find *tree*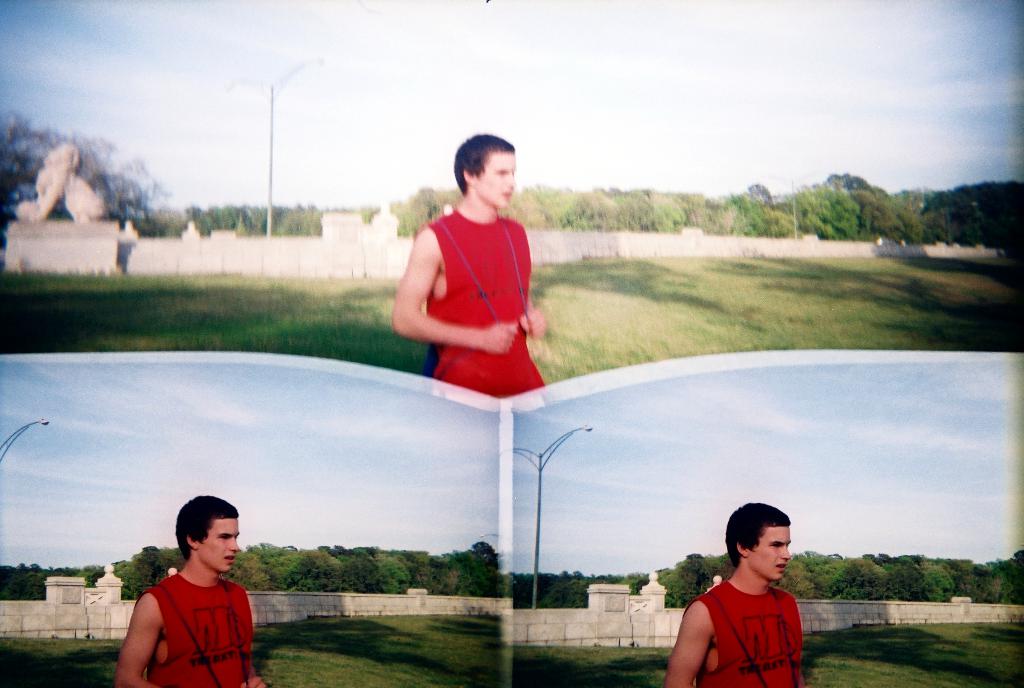
x1=467 y1=532 x2=507 y2=602
